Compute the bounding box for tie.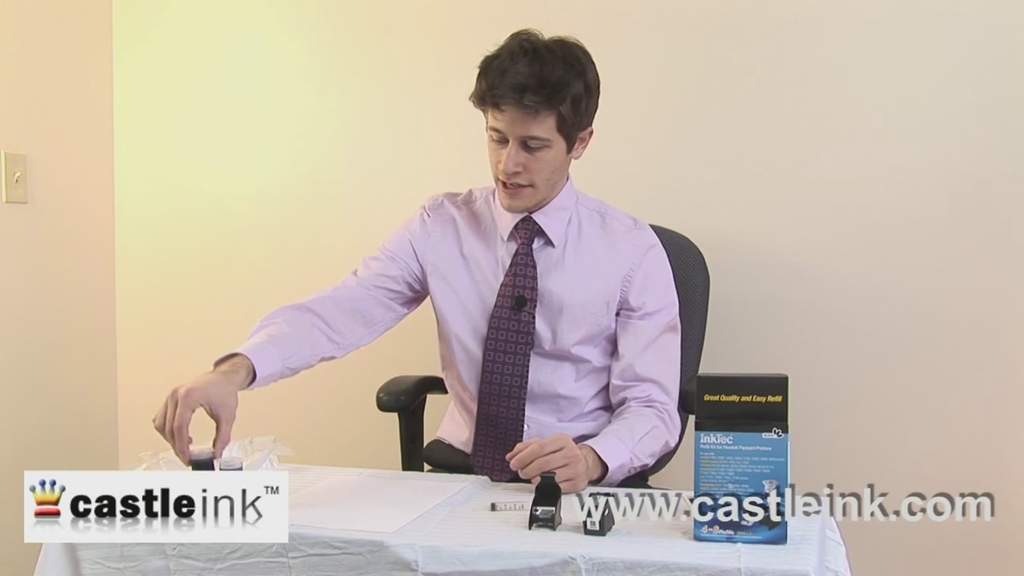
(left=466, top=219, right=542, bottom=478).
